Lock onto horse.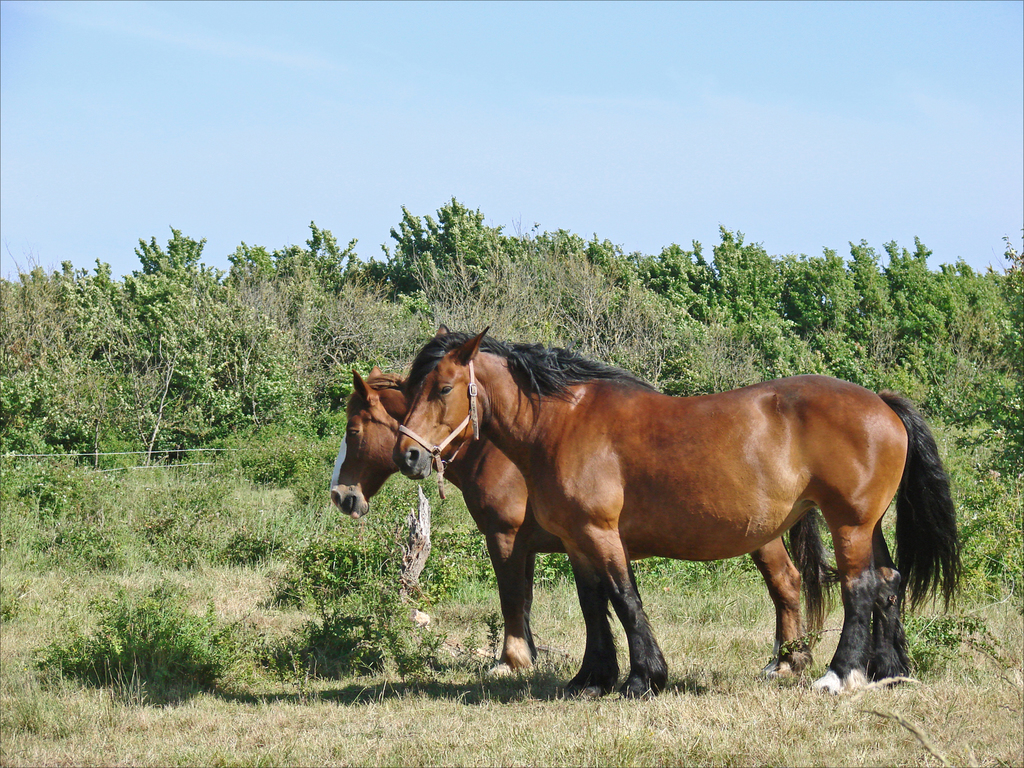
Locked: (329, 365, 836, 676).
